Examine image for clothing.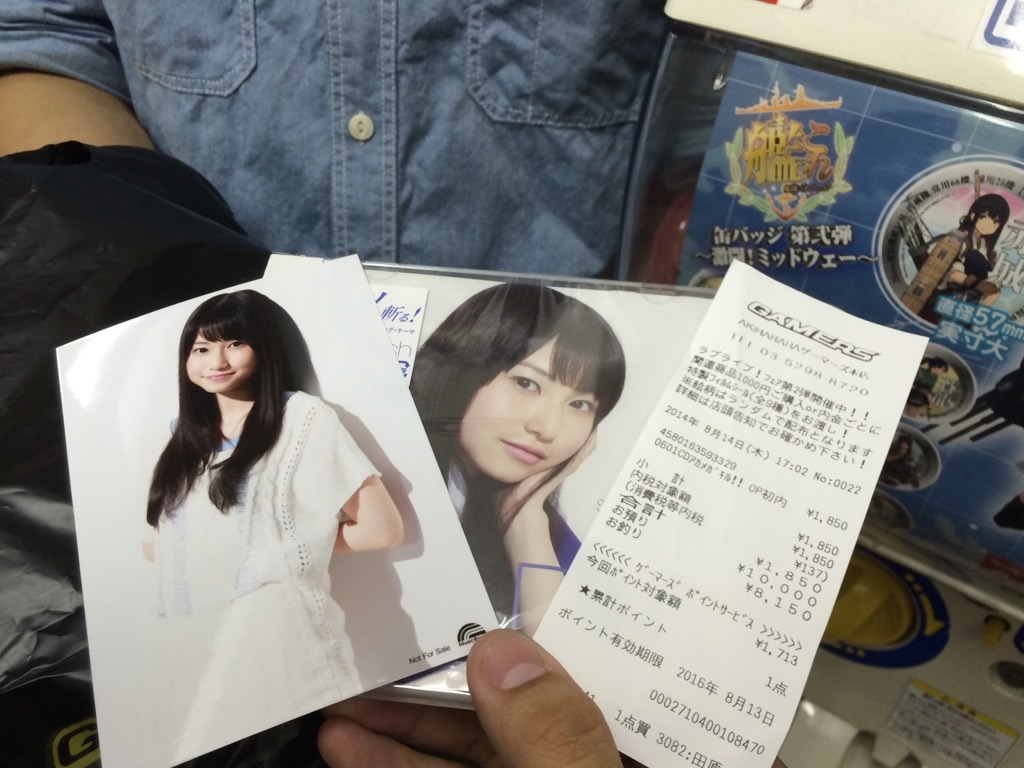
Examination result: 931,232,994,294.
